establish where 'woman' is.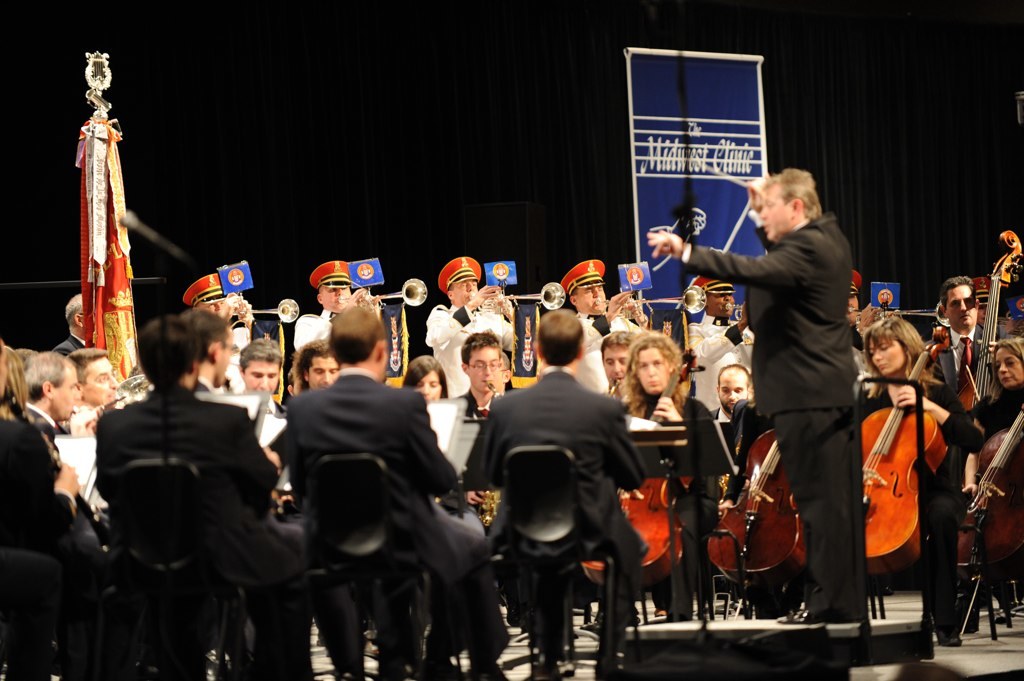
Established at x1=991, y1=336, x2=1023, y2=389.
